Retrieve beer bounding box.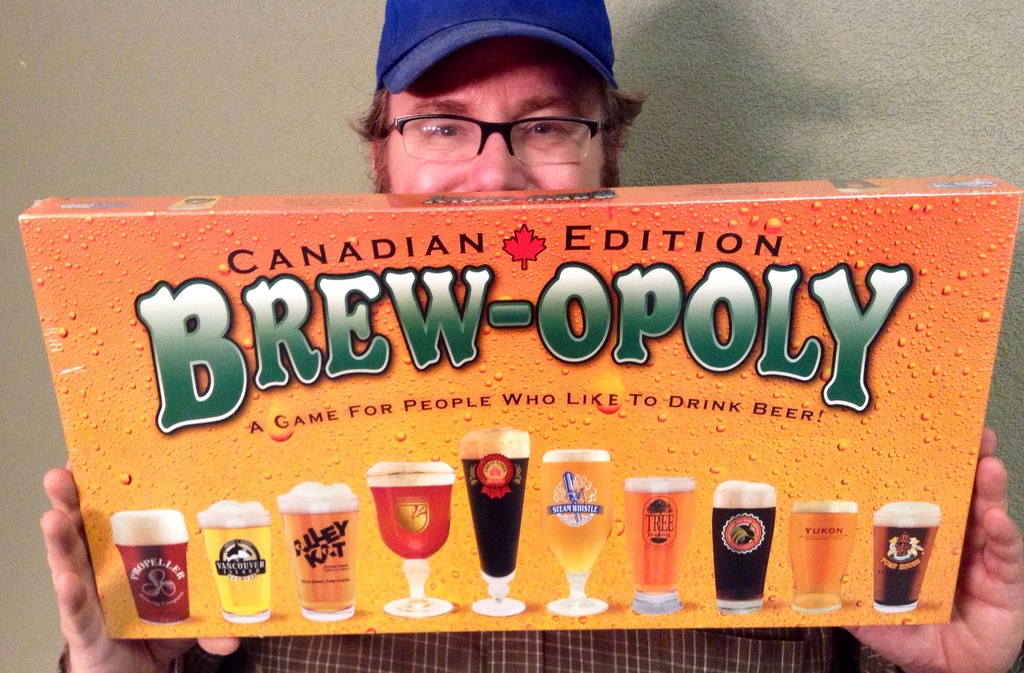
Bounding box: bbox=[787, 489, 859, 619].
